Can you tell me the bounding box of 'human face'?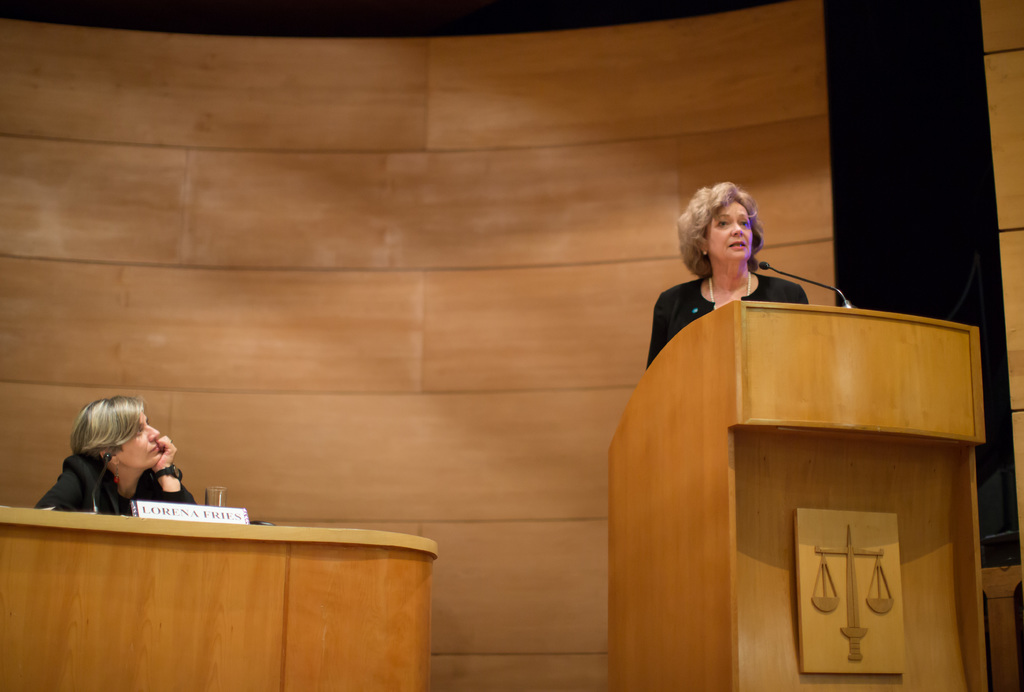
region(116, 414, 157, 466).
